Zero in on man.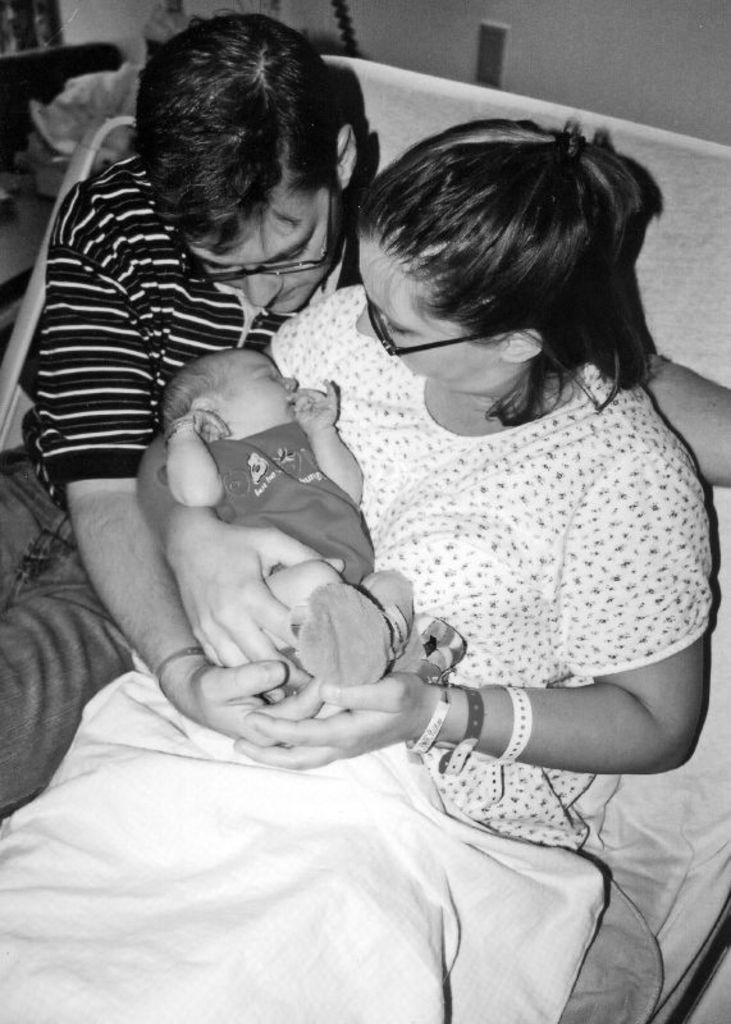
Zeroed in: Rect(0, 0, 730, 820).
